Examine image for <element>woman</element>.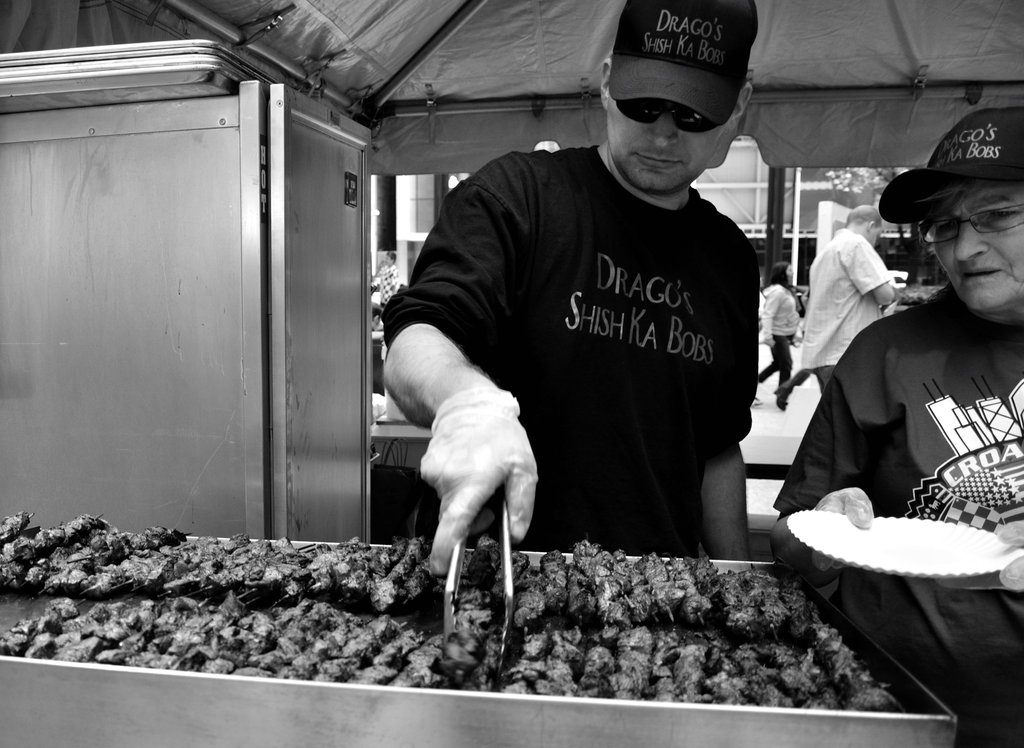
Examination result: locate(769, 172, 1023, 747).
